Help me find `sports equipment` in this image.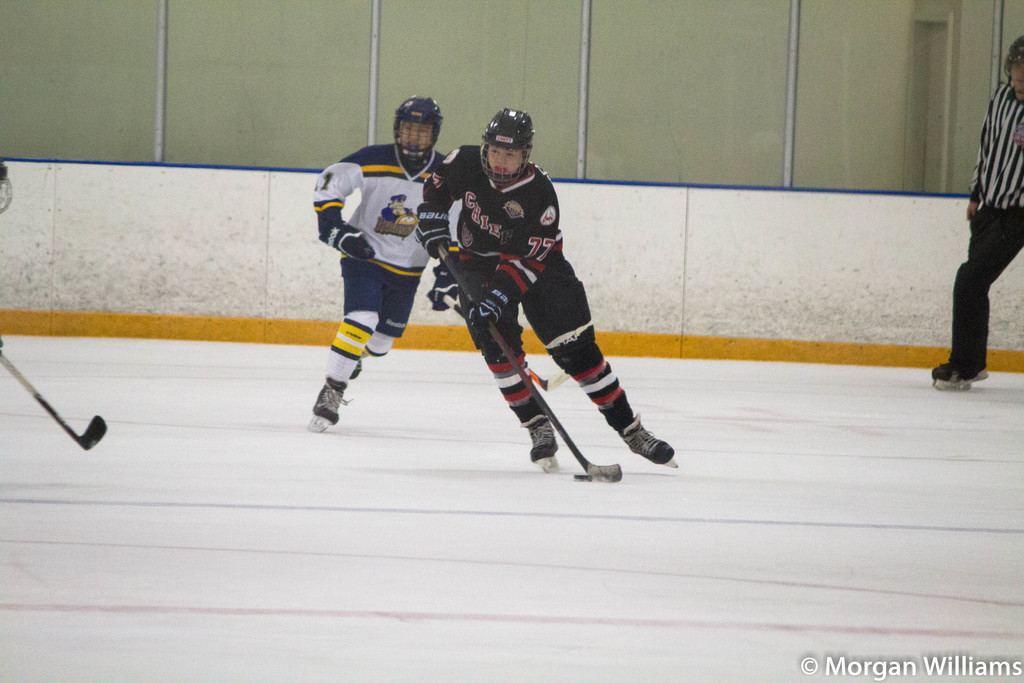
Found it: Rect(310, 382, 348, 434).
